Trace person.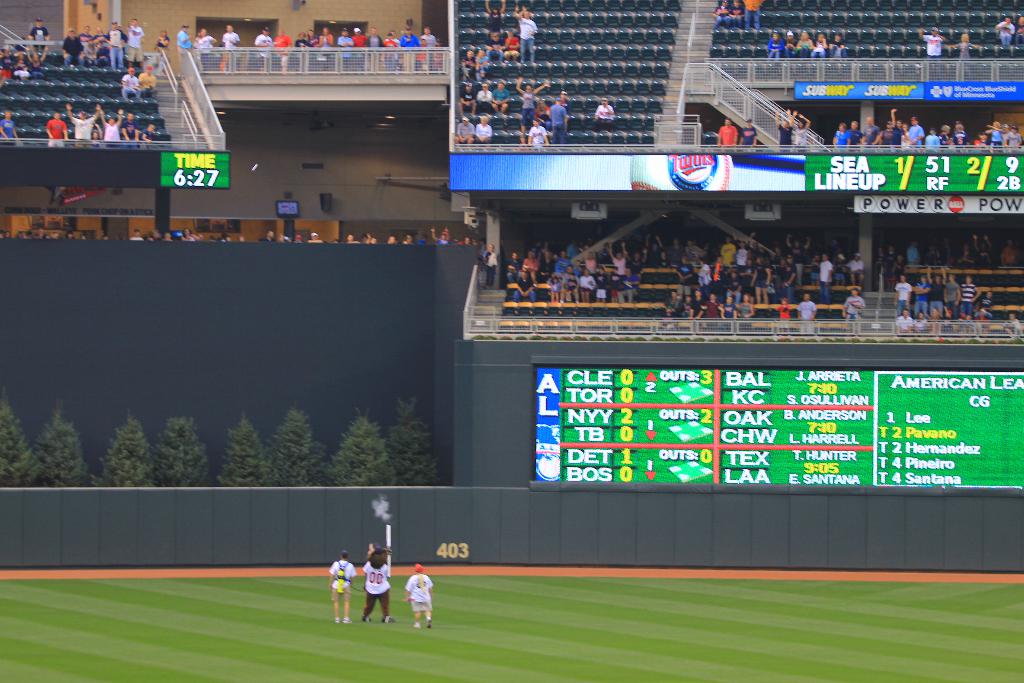
Traced to box=[481, 240, 502, 286].
